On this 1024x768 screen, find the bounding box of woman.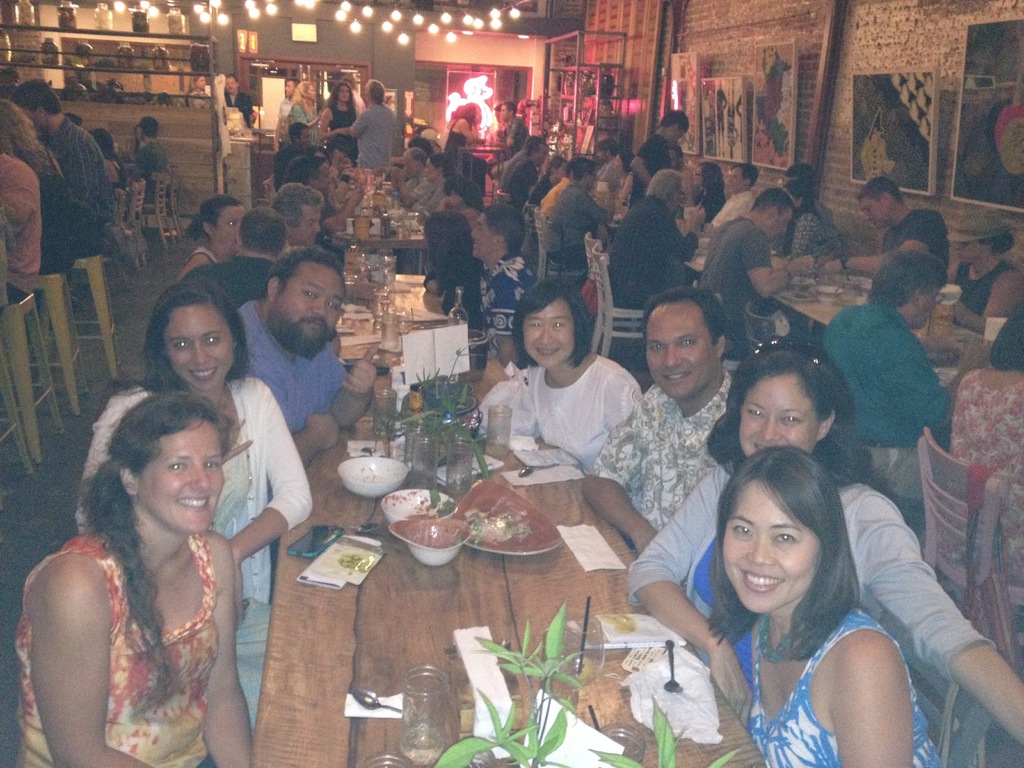
Bounding box: left=609, top=150, right=637, bottom=204.
